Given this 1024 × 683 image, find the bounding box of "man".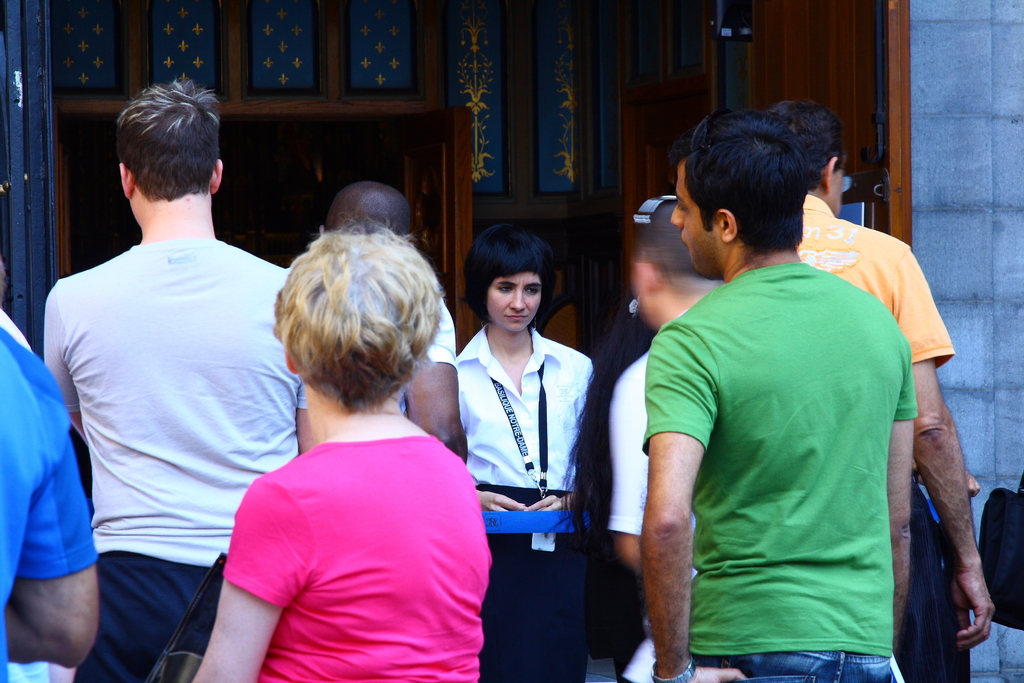
35,72,331,682.
